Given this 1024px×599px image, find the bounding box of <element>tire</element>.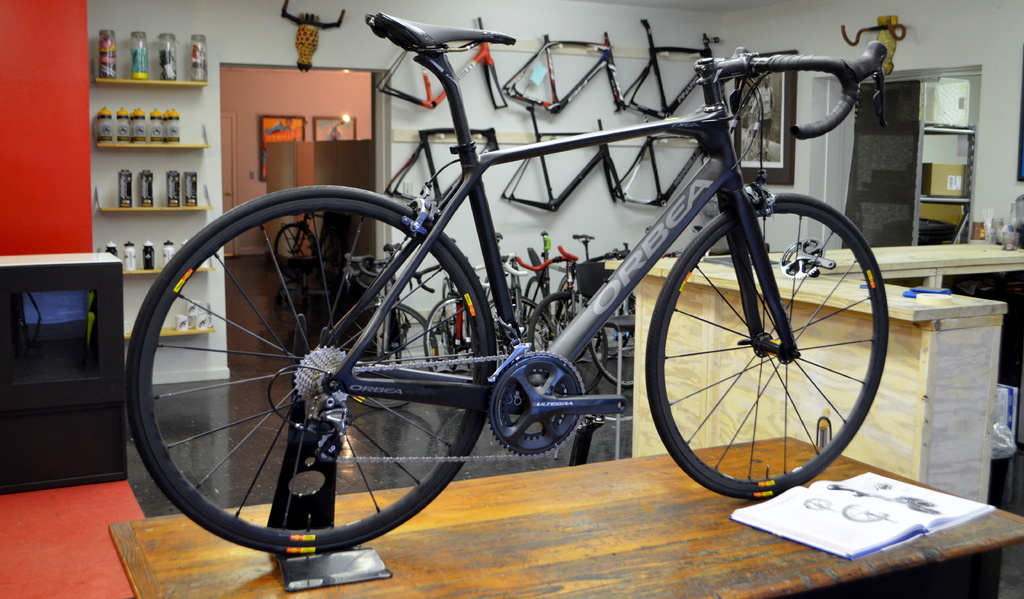
339, 300, 444, 407.
